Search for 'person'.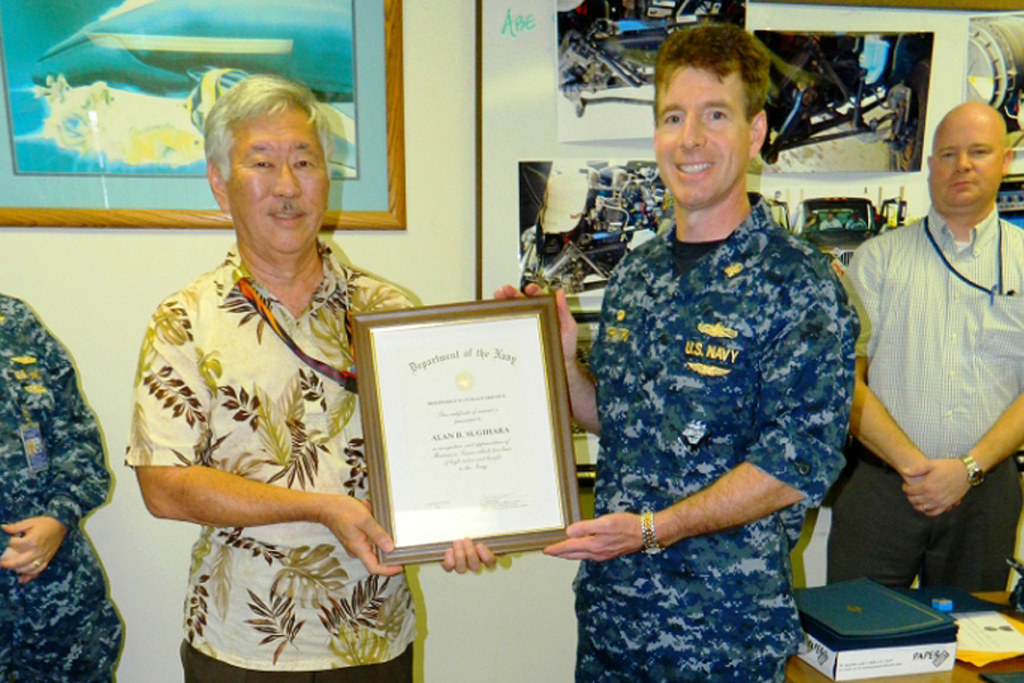
Found at 562 43 867 682.
